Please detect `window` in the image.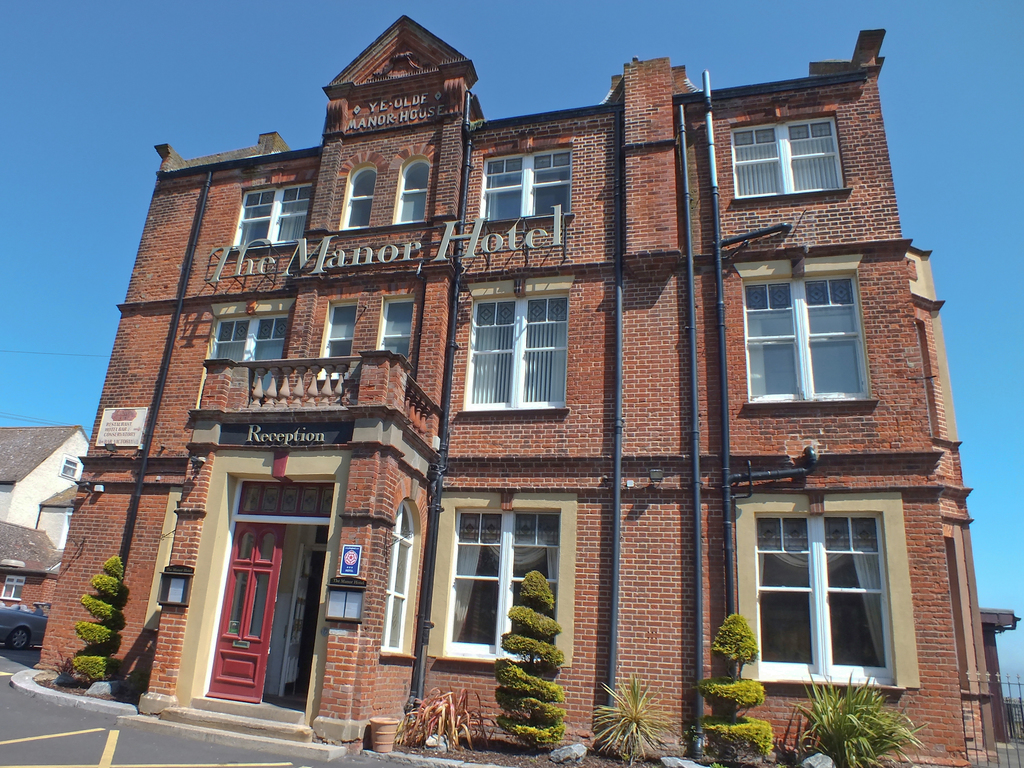
[x1=733, y1=252, x2=879, y2=403].
